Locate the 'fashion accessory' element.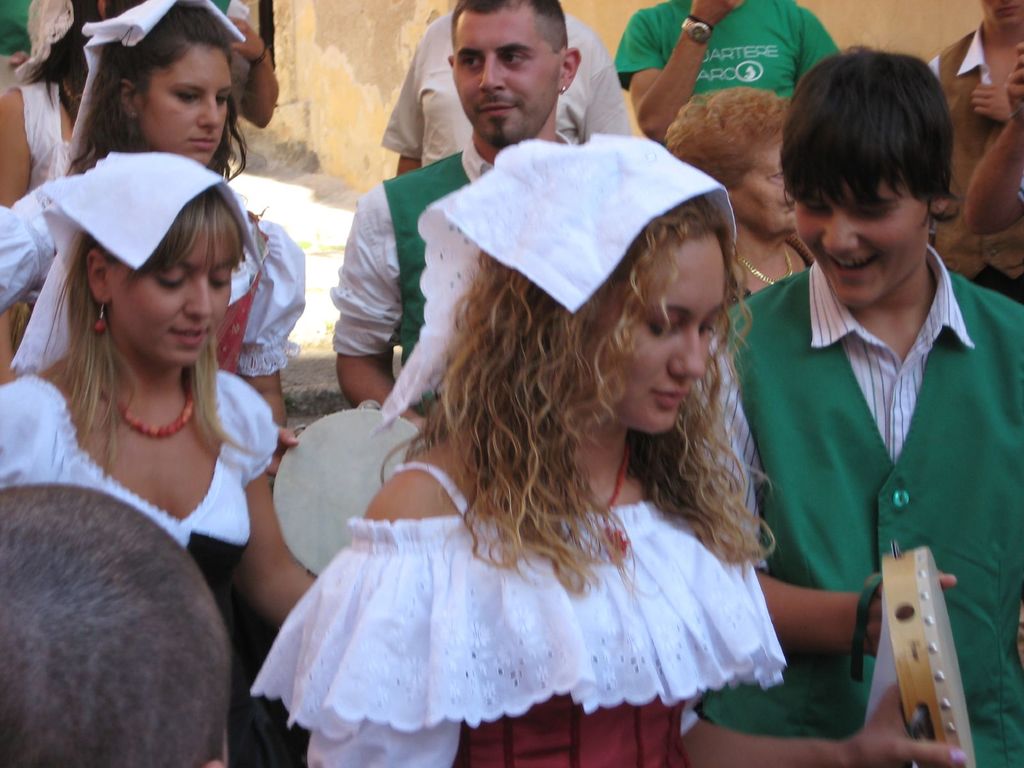
Element bbox: x1=59, y1=77, x2=80, y2=109.
